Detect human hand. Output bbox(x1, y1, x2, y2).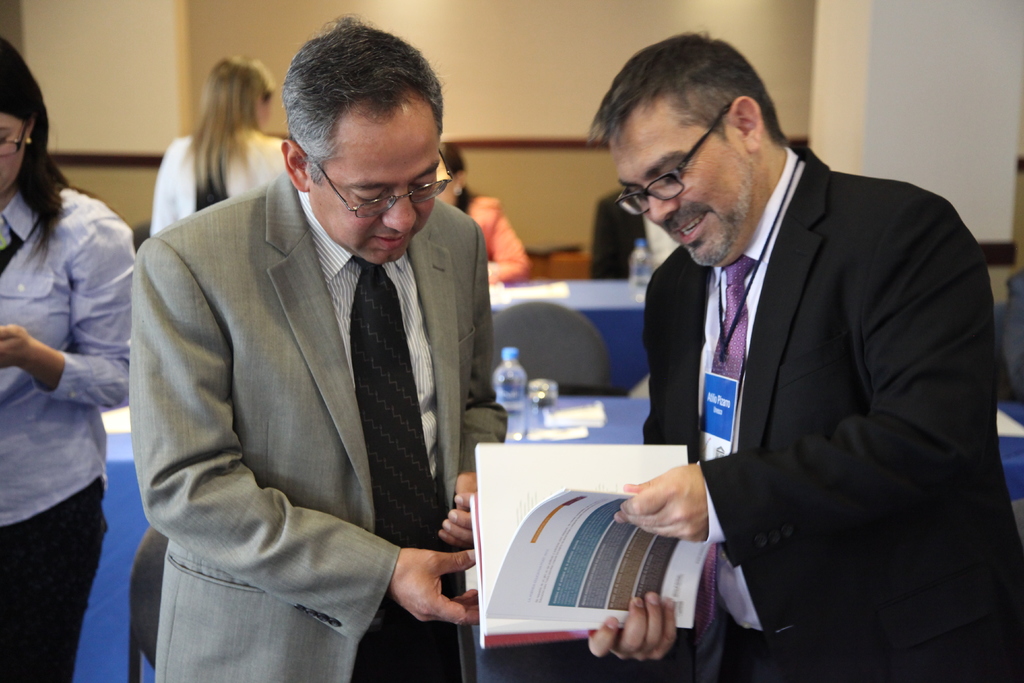
bbox(436, 475, 478, 547).
